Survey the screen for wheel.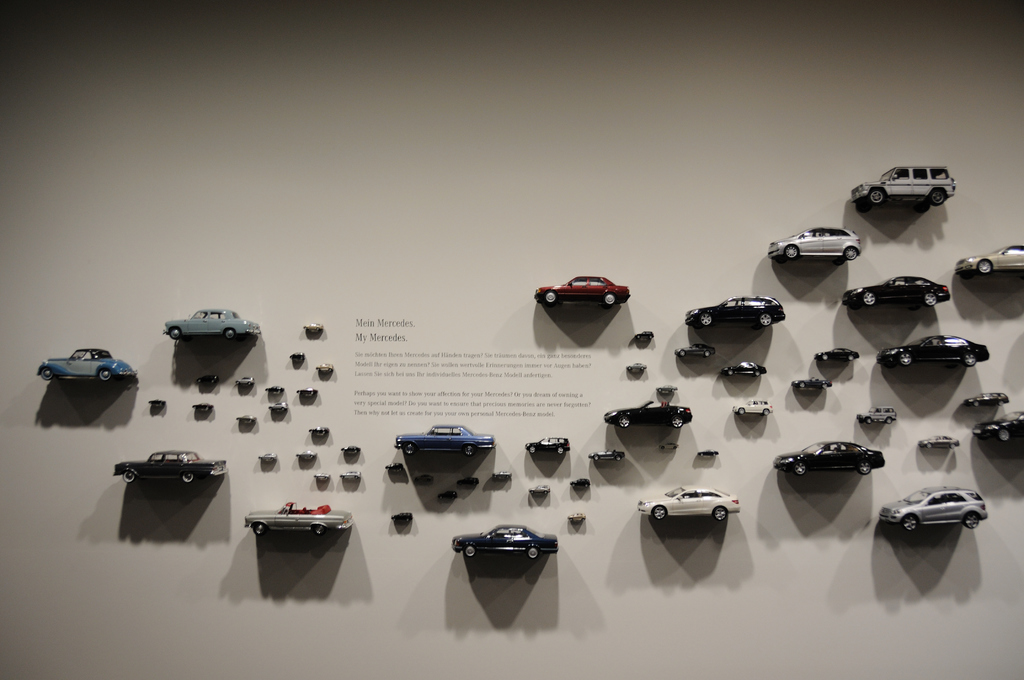
Survey found: l=680, t=348, r=685, b=357.
